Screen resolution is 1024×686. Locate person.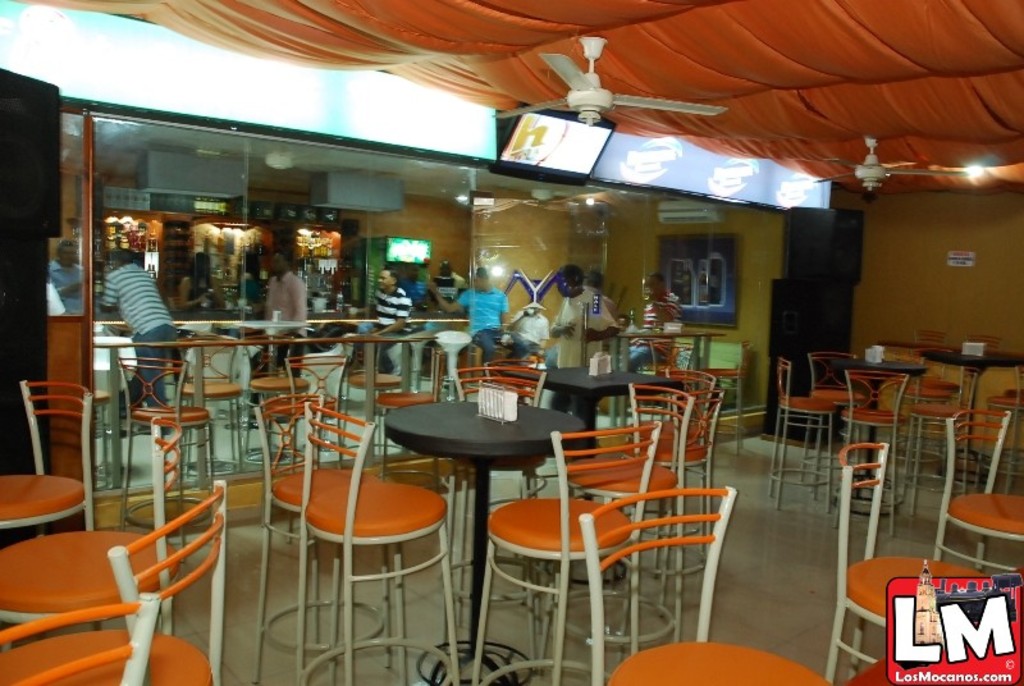
49 242 84 311.
